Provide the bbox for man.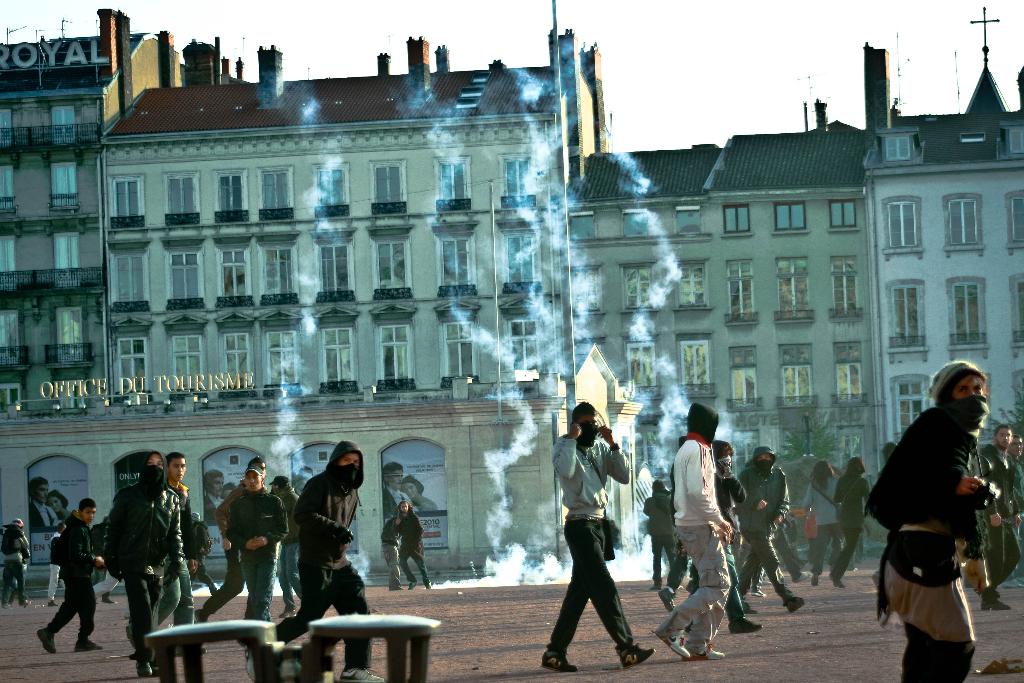
(537,398,657,668).
